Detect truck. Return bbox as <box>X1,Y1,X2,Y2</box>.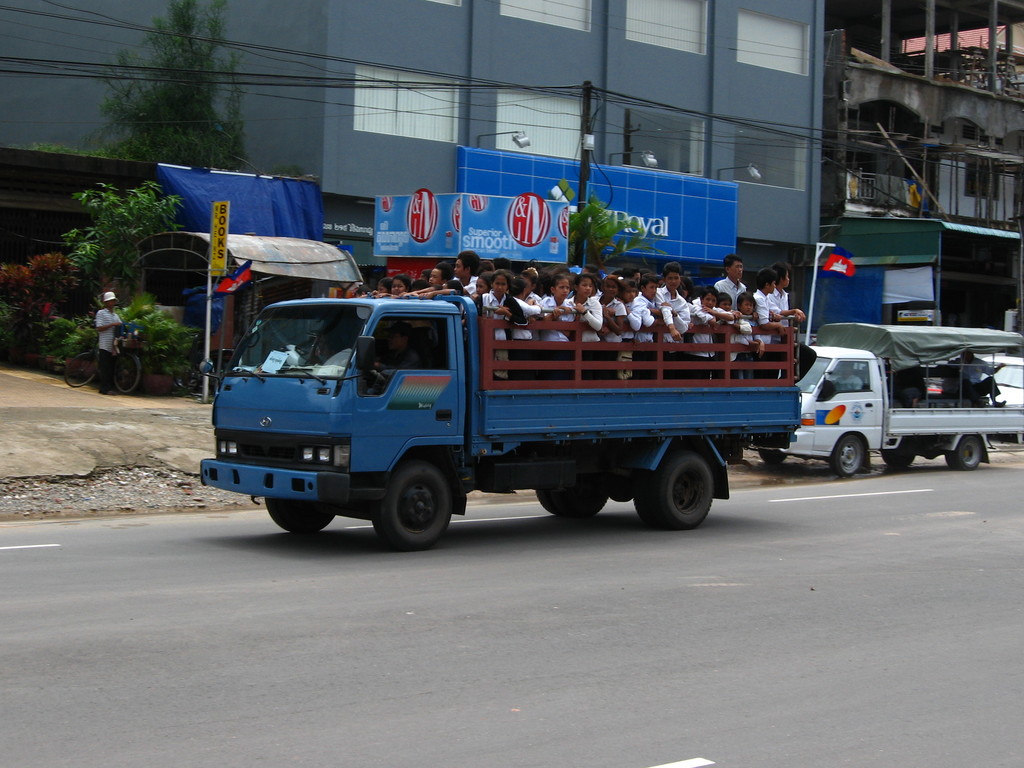
<box>180,281,851,545</box>.
